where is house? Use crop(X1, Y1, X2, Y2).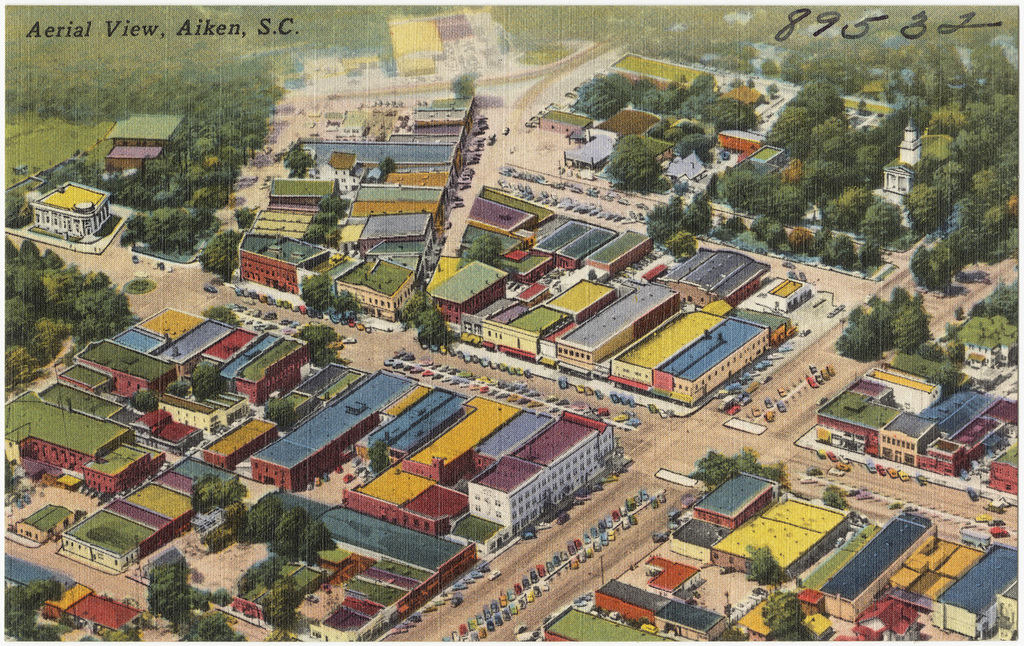
crop(35, 180, 115, 242).
